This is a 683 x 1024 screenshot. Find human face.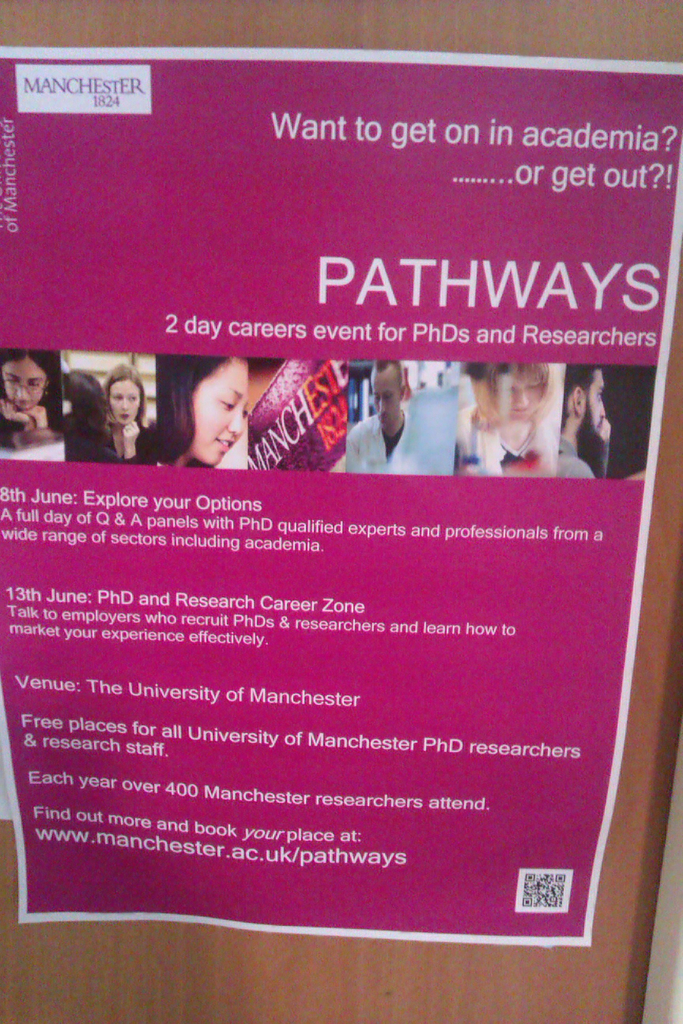
Bounding box: rect(370, 371, 399, 433).
